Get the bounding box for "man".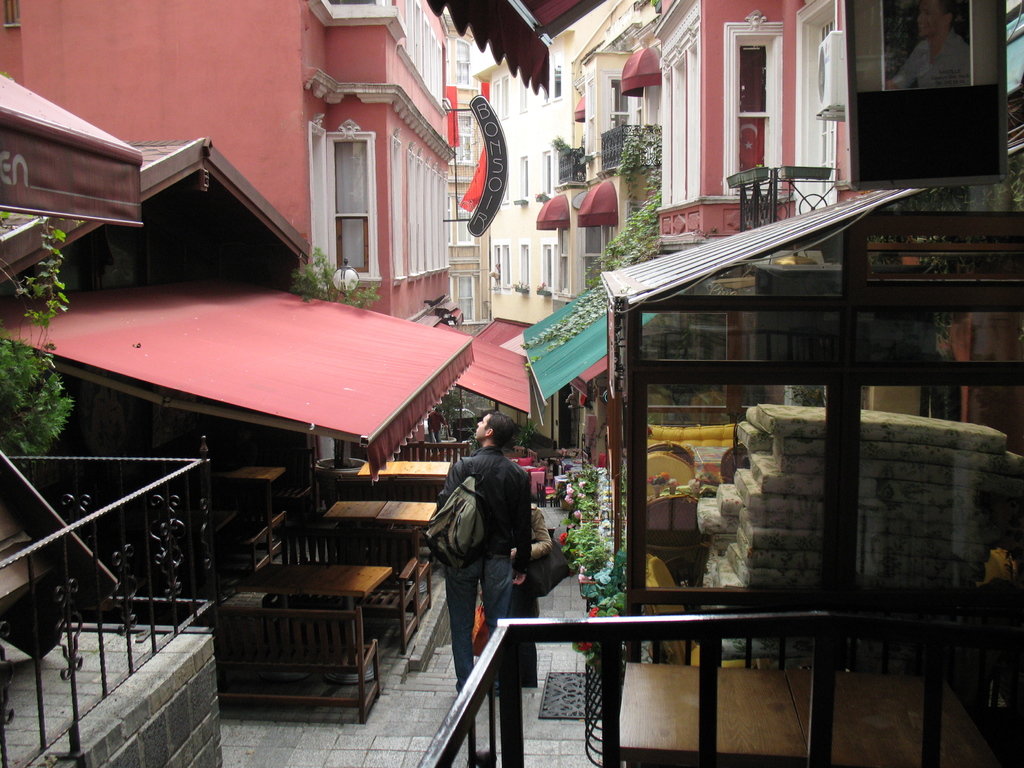
(left=431, top=413, right=531, bottom=699).
